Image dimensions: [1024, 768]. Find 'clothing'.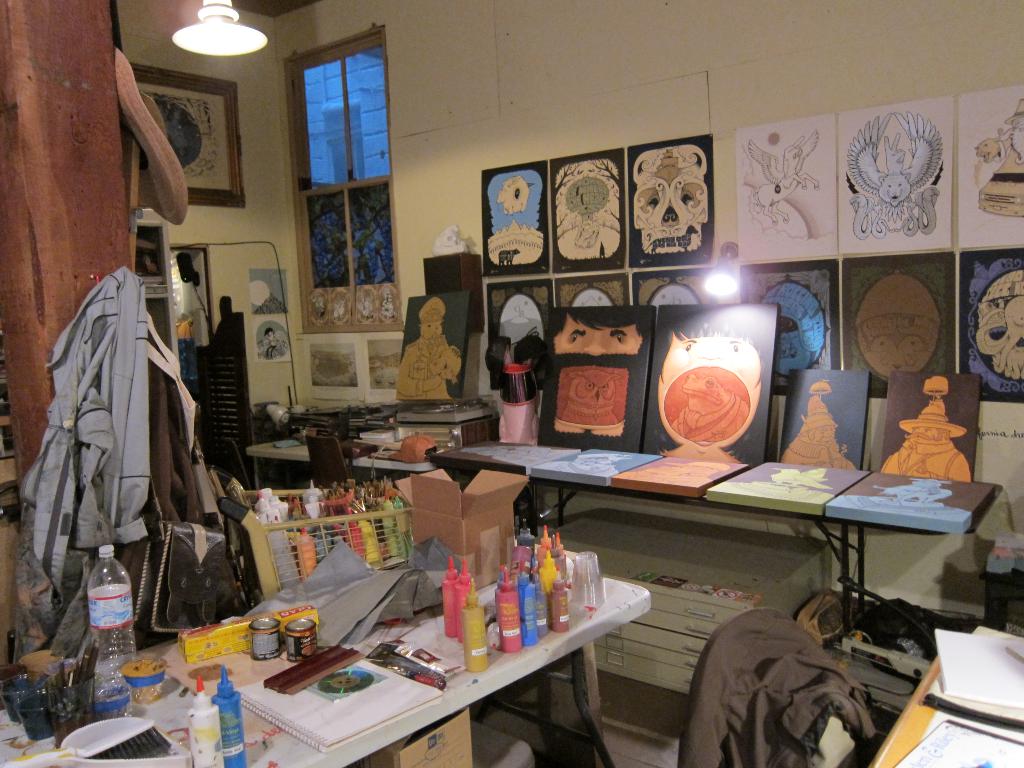
681/598/902/767.
